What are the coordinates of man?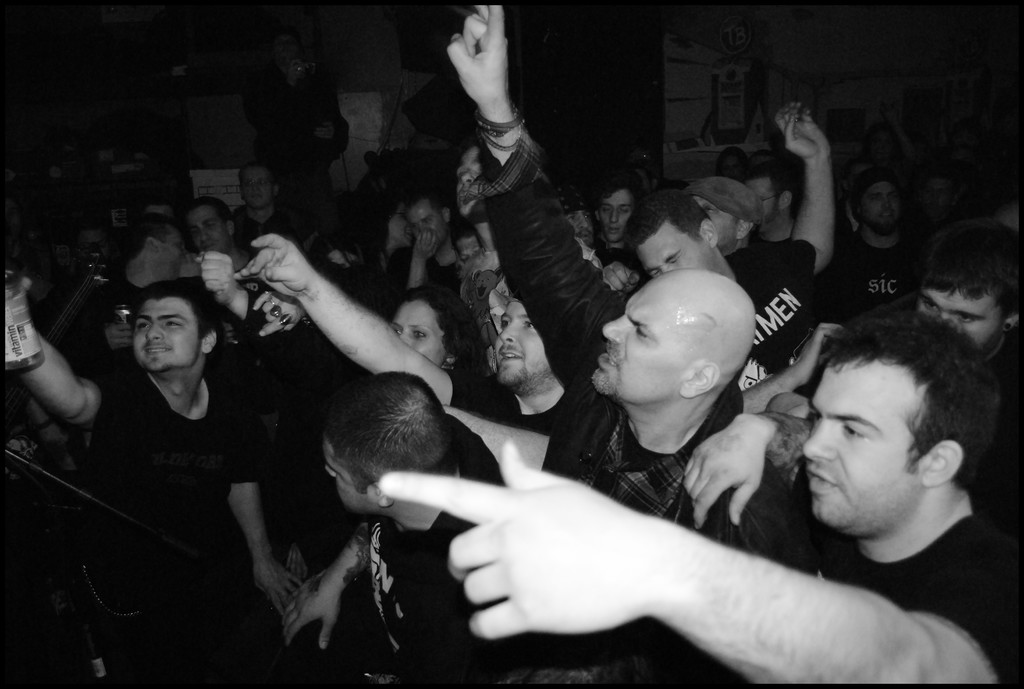
598/174/641/249.
